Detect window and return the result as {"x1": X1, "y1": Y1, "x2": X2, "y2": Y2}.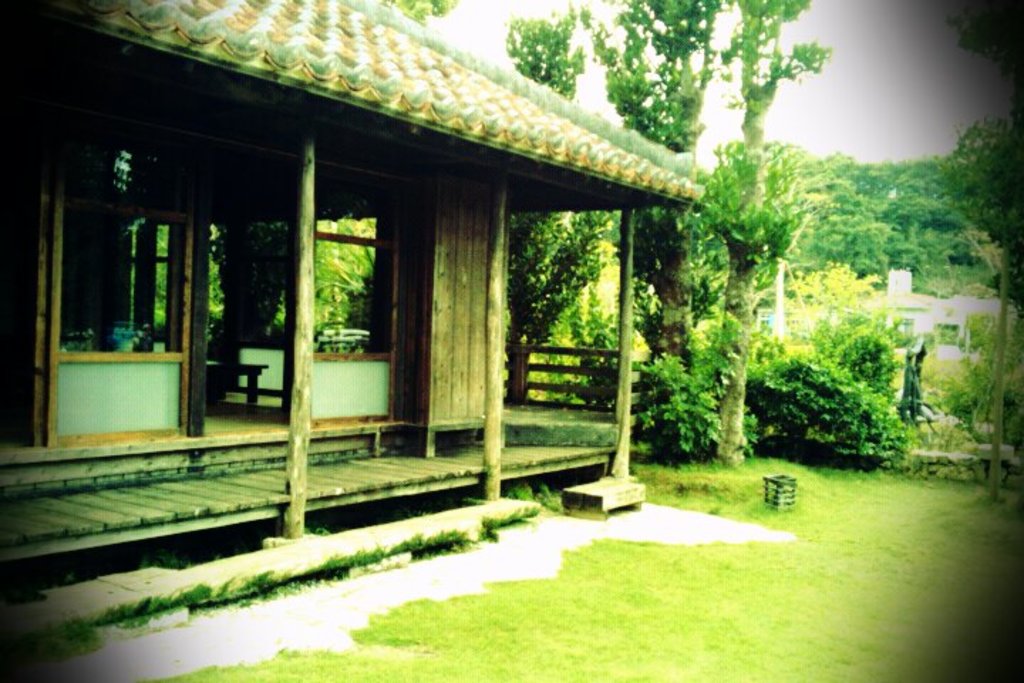
{"x1": 41, "y1": 134, "x2": 185, "y2": 387}.
